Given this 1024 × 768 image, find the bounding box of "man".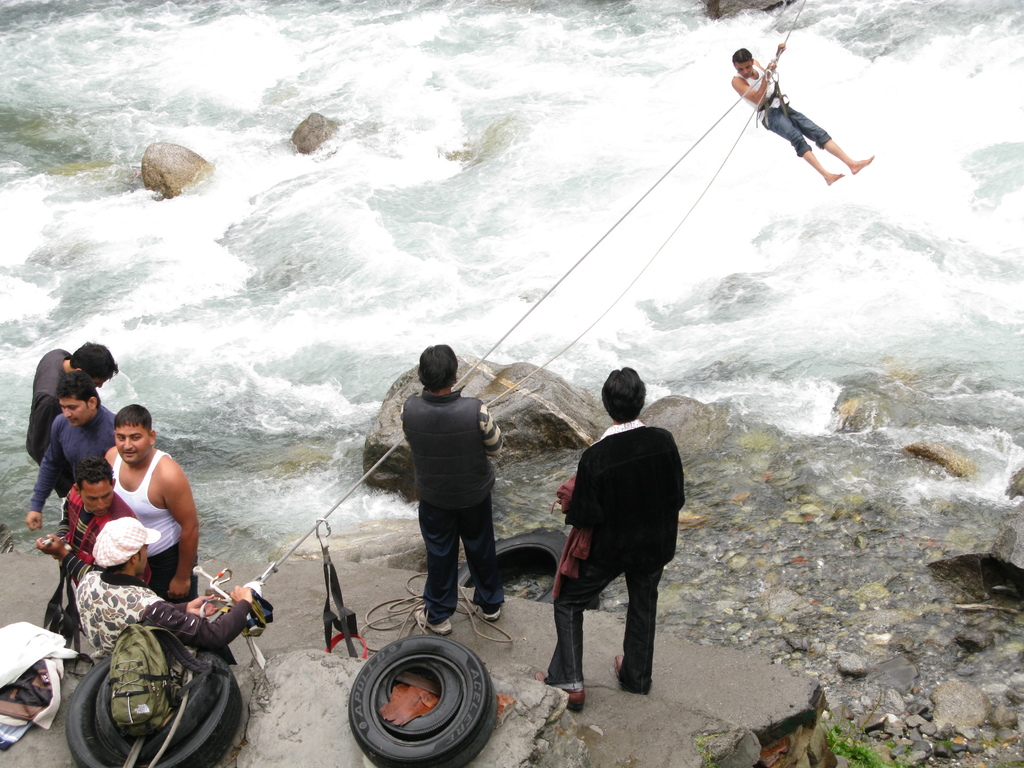
(76, 515, 259, 658).
